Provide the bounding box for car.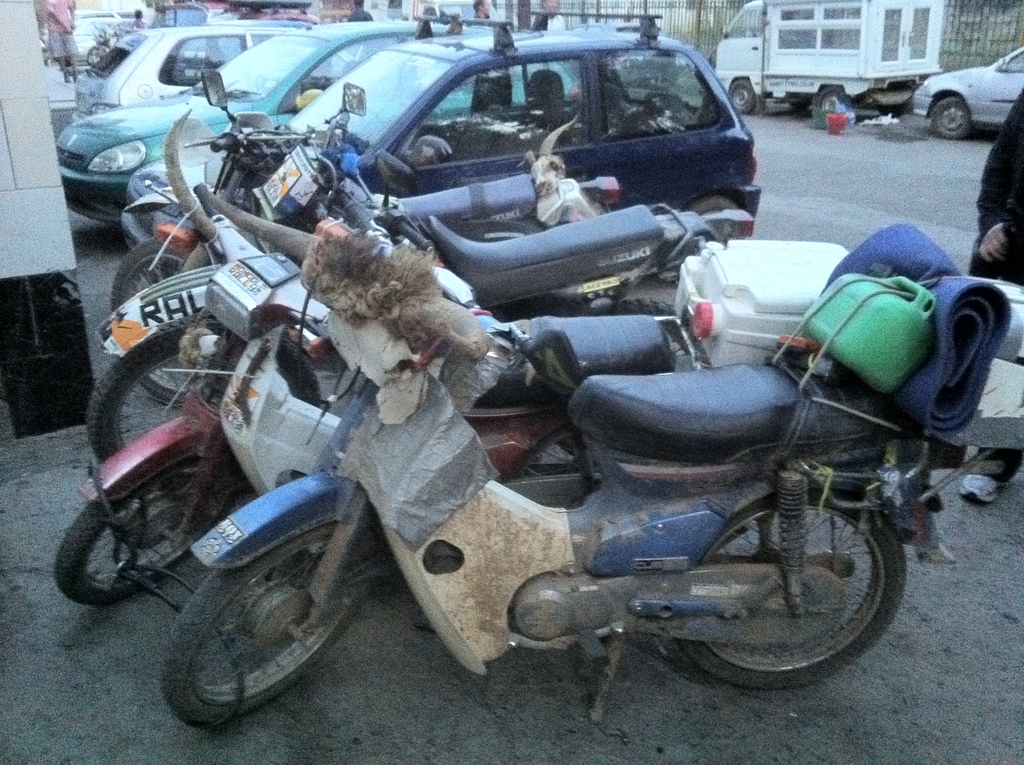
913,44,1023,142.
